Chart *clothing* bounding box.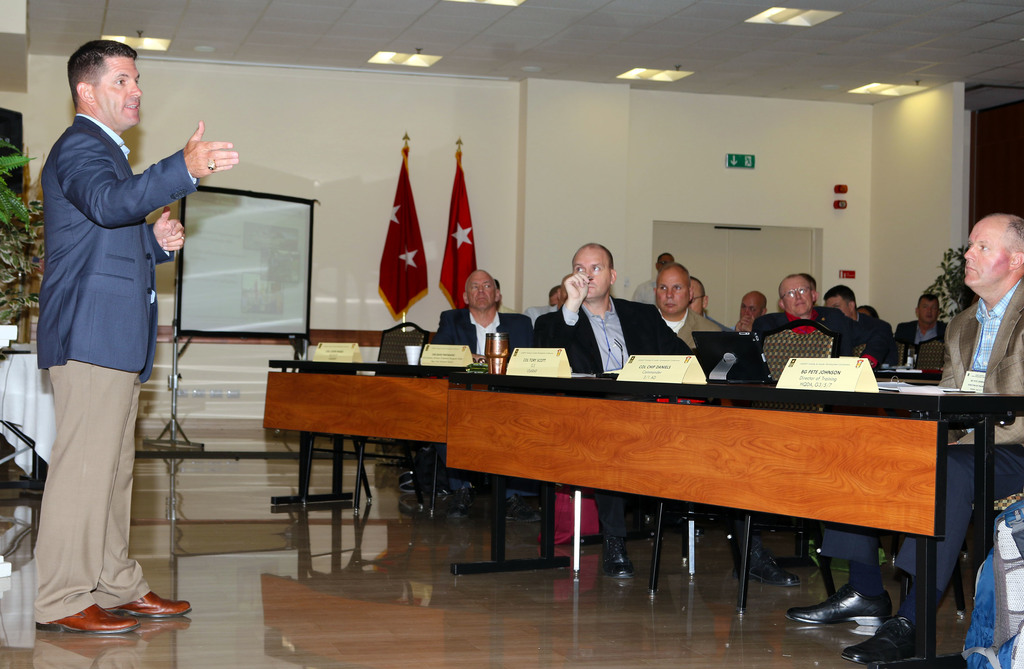
Charted: 747,303,870,369.
